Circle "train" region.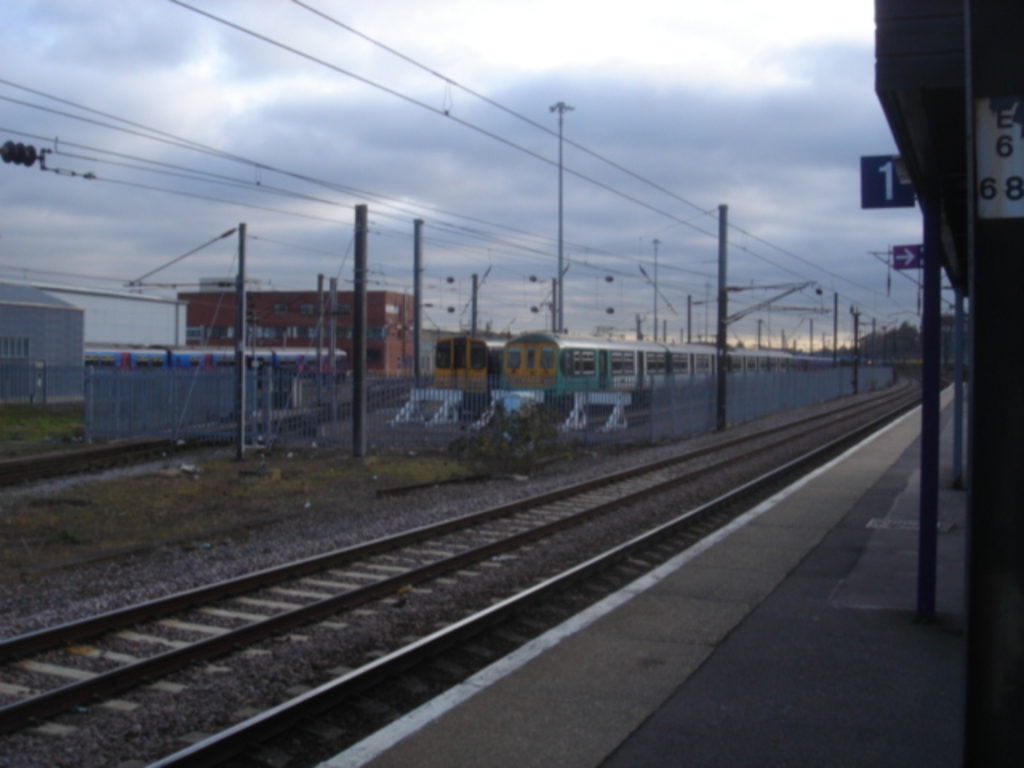
Region: pyautogui.locateOnScreen(85, 344, 346, 381).
